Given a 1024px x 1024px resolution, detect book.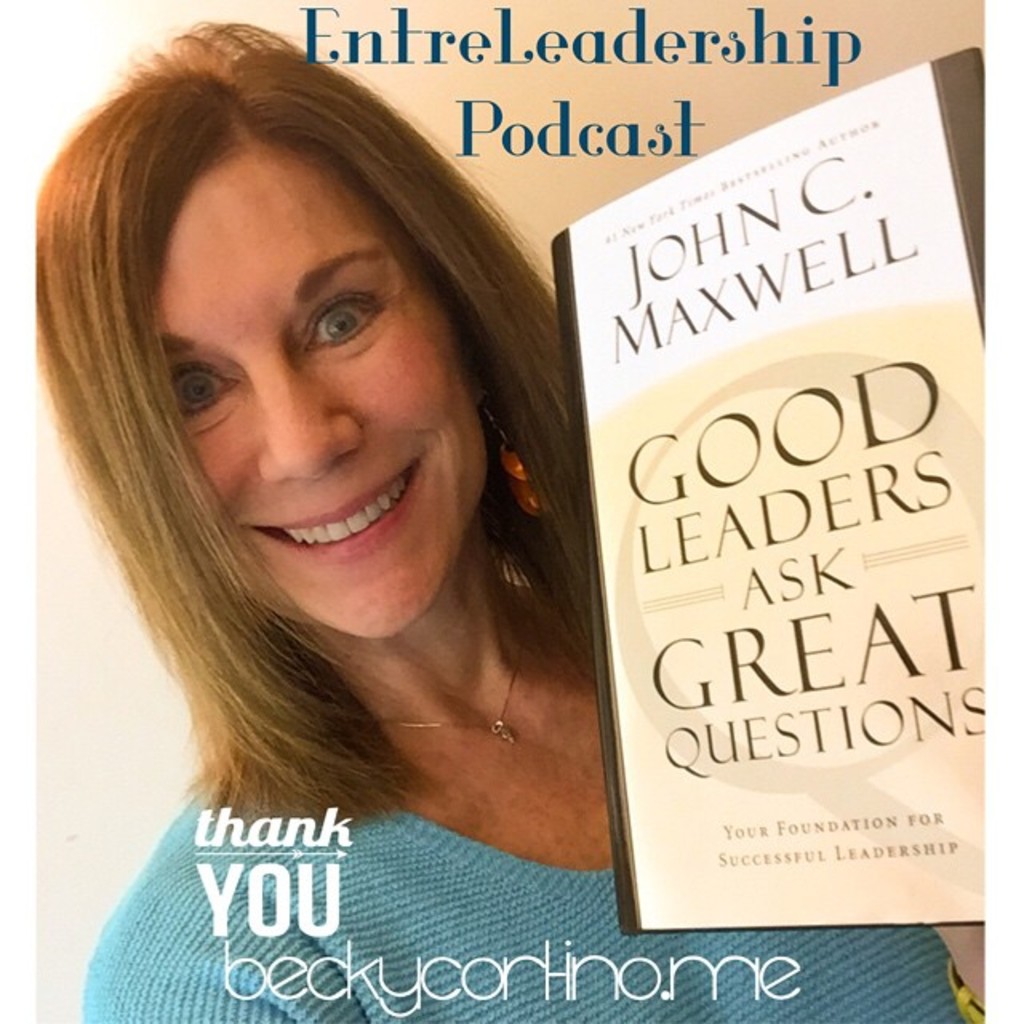
bbox=(555, 88, 973, 917).
